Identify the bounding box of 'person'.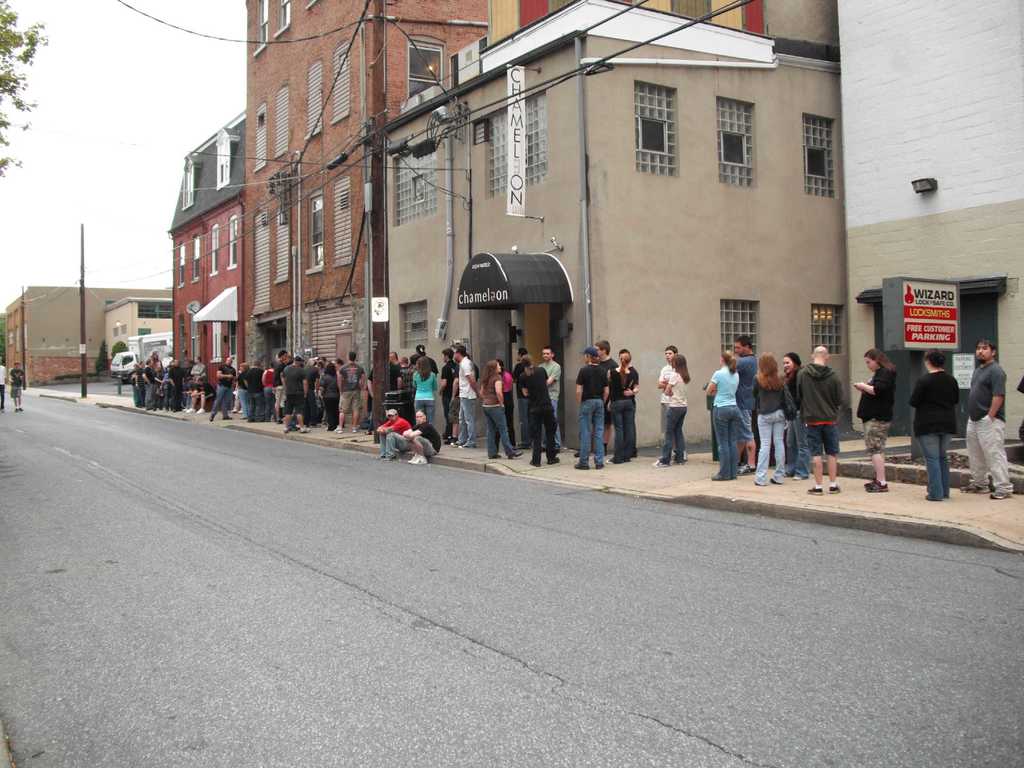
437:348:457:442.
